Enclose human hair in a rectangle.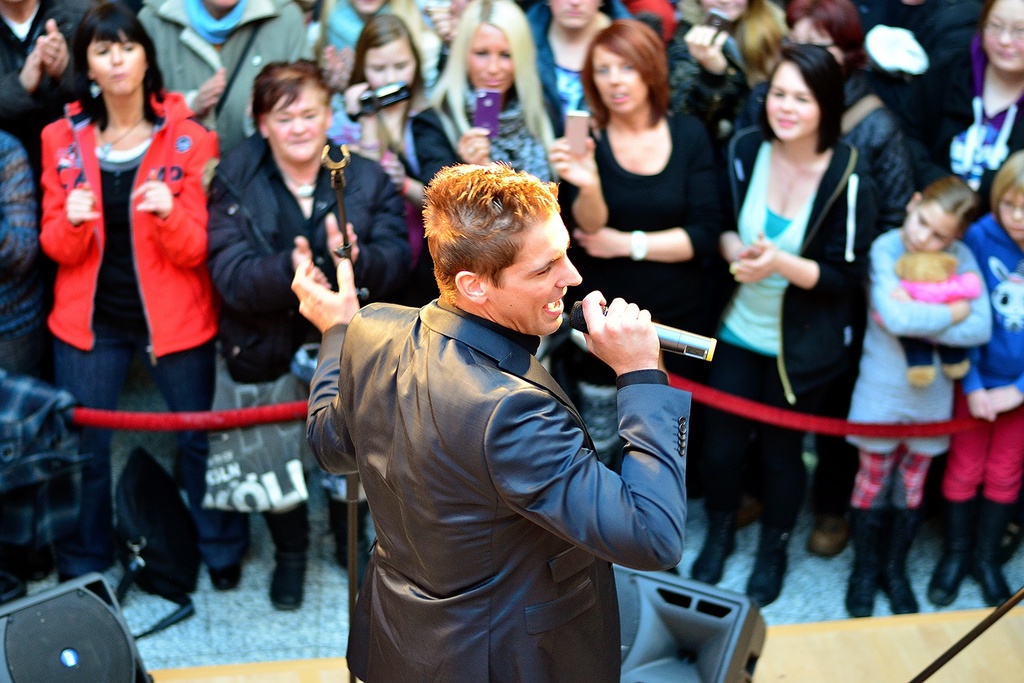
BBox(788, 0, 872, 74).
